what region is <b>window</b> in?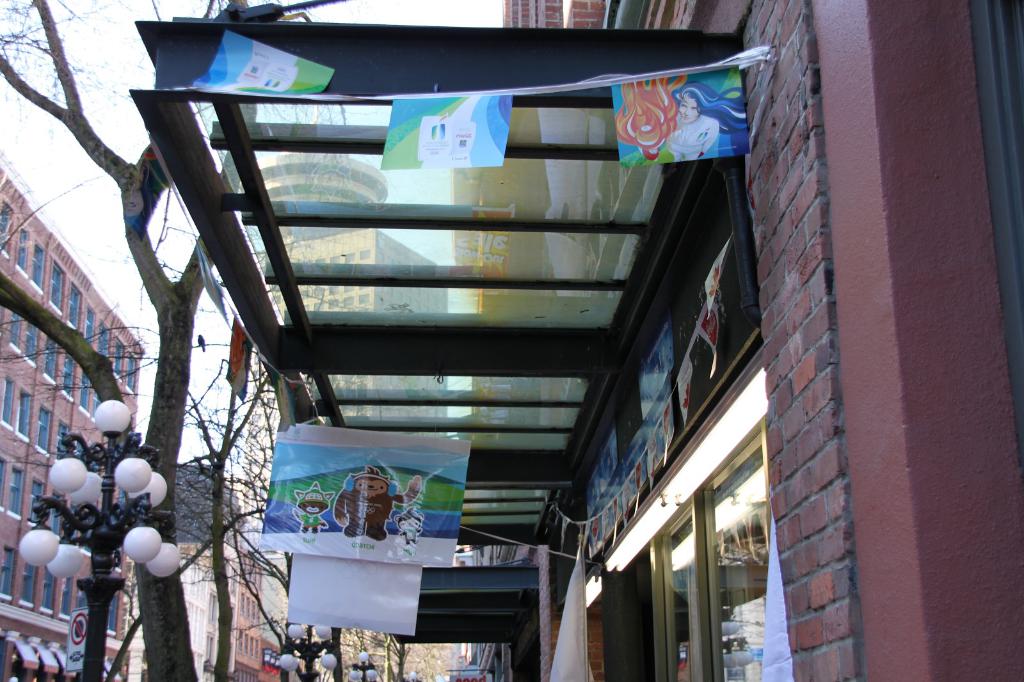
BBox(25, 325, 39, 365).
